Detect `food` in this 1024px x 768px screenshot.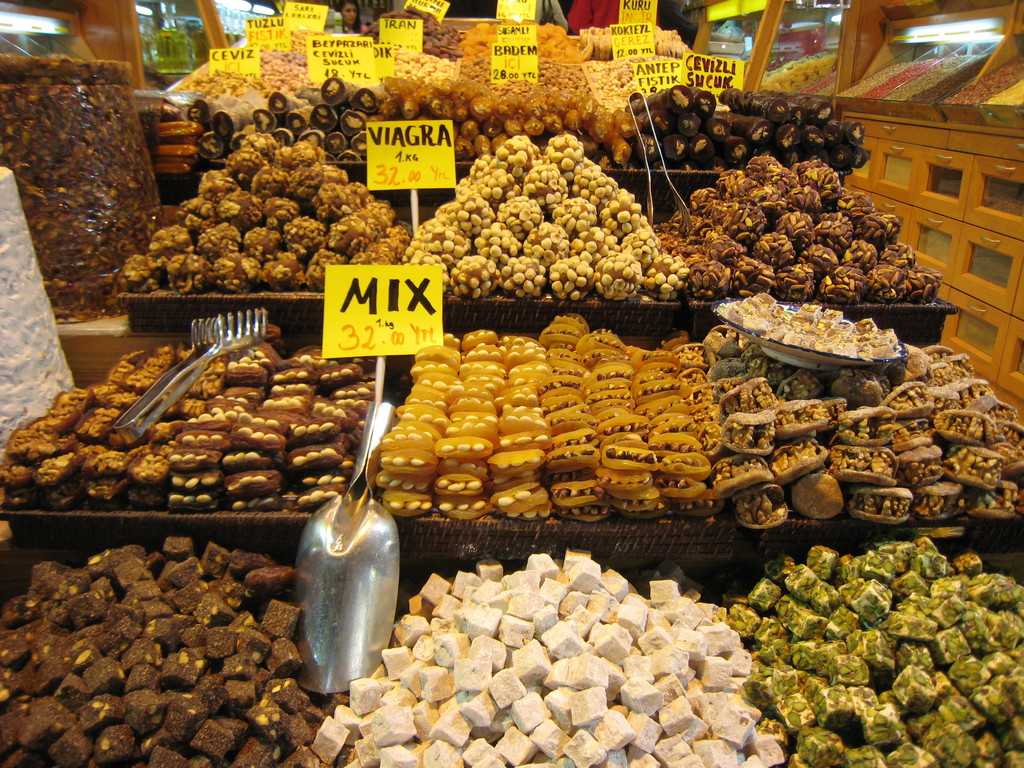
Detection: crop(0, 316, 376, 516).
